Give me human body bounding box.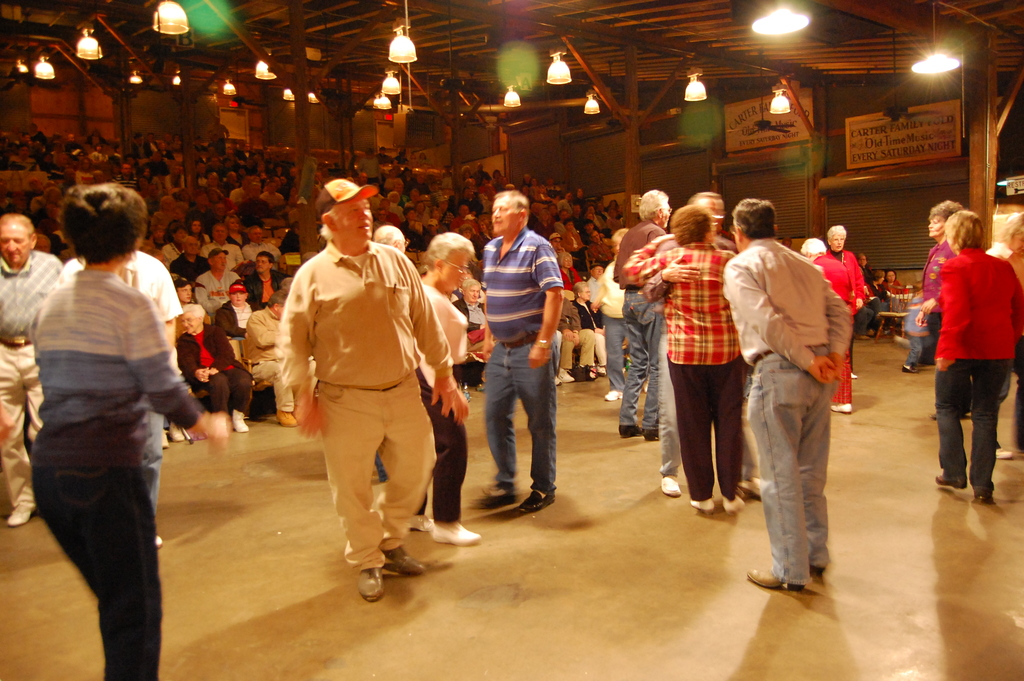
Rect(269, 151, 281, 167).
